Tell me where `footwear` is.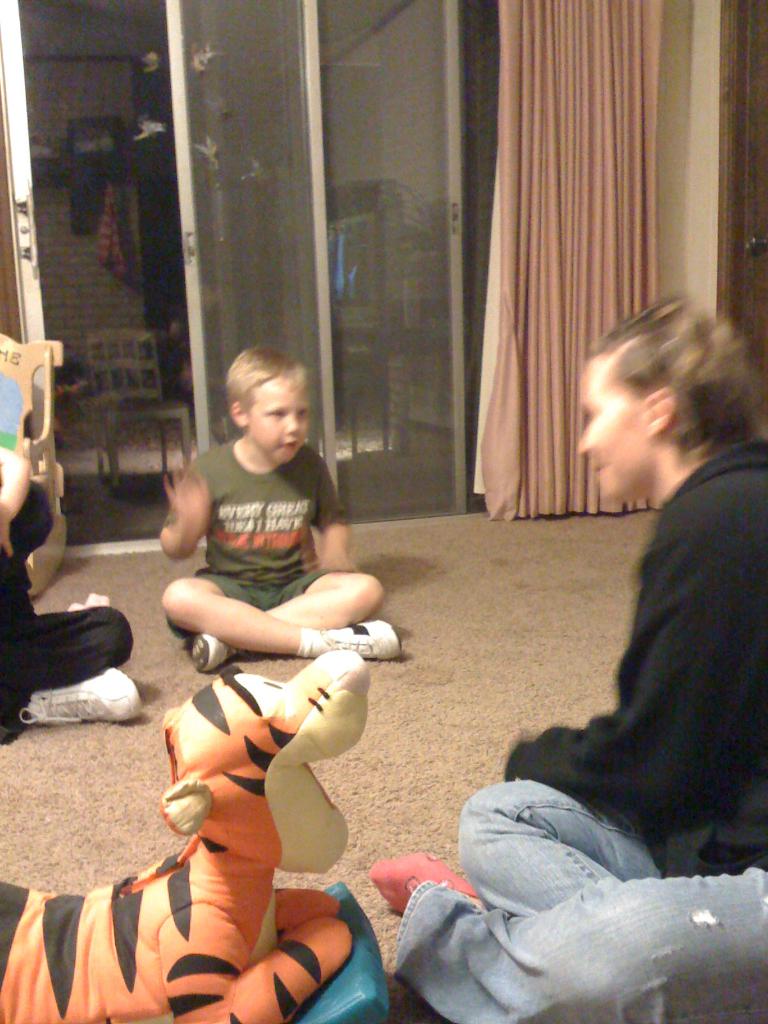
`footwear` is at <bbox>184, 629, 241, 673</bbox>.
